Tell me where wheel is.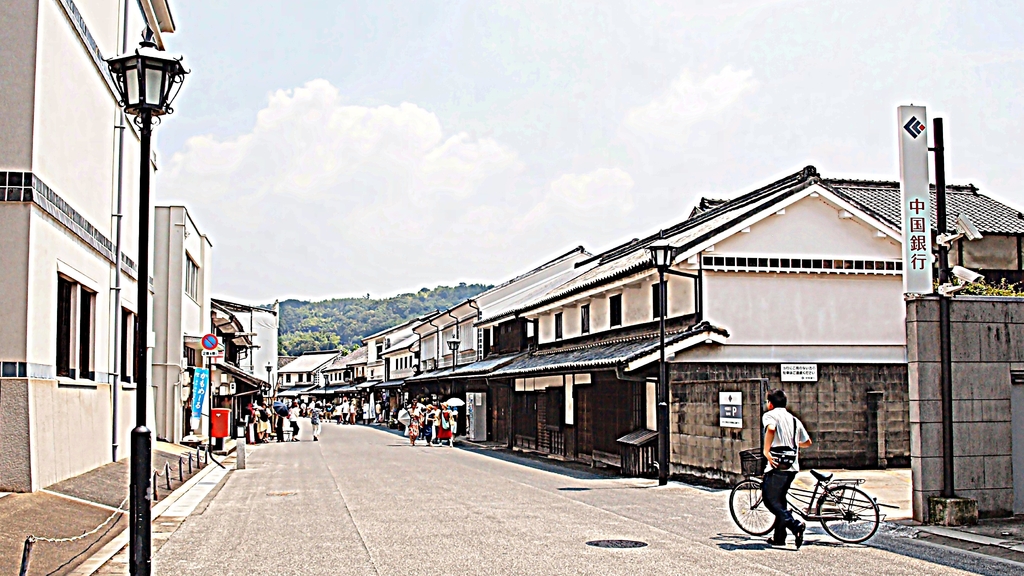
wheel is at rect(813, 485, 881, 545).
